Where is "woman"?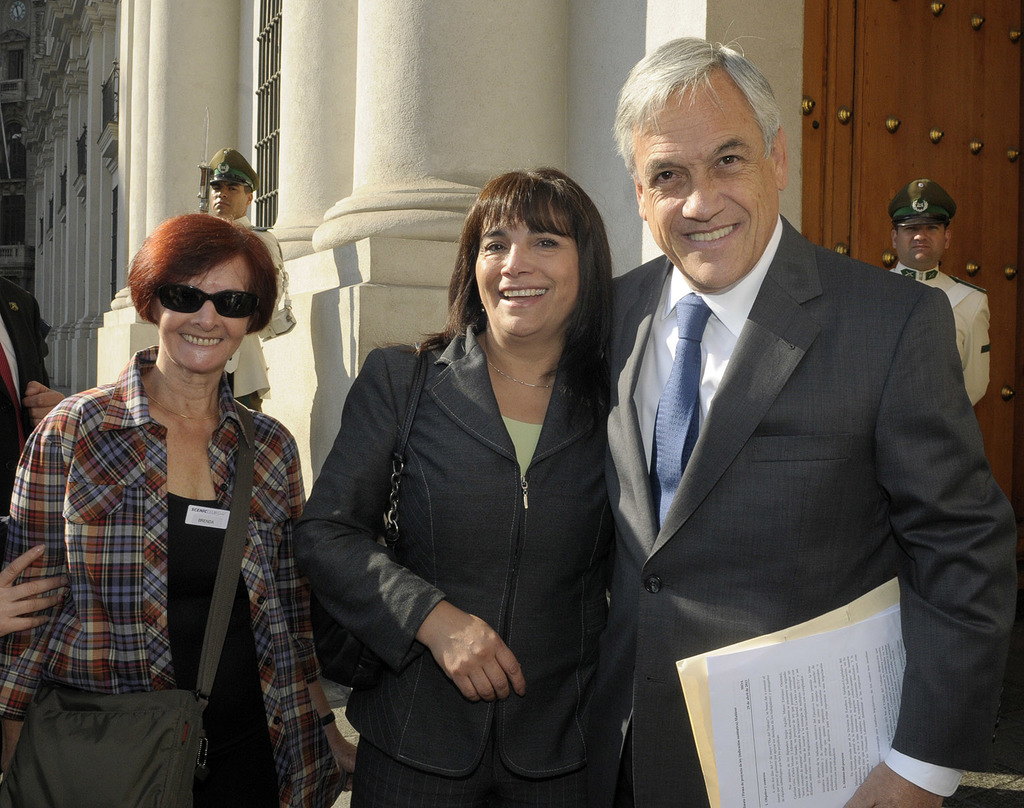
rect(0, 214, 361, 807).
